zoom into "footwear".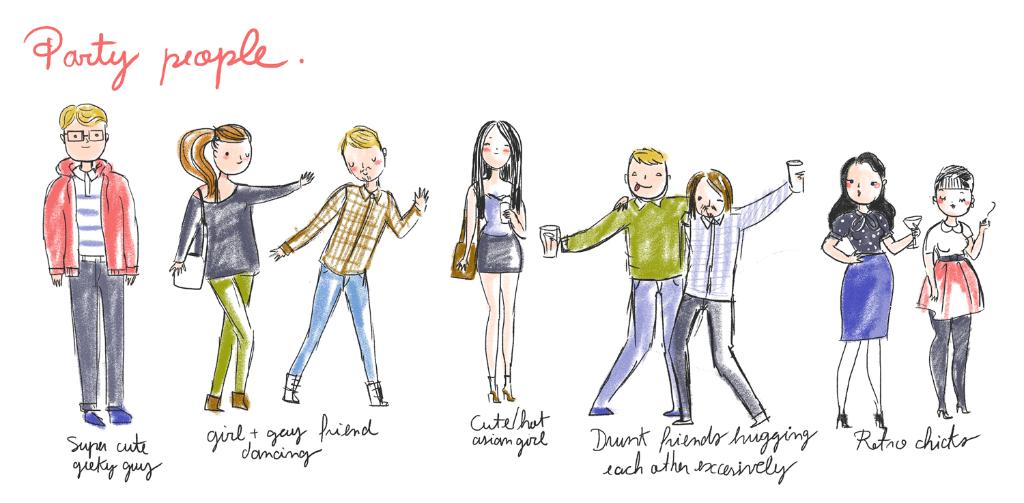
Zoom target: x1=281, y1=377, x2=302, y2=404.
